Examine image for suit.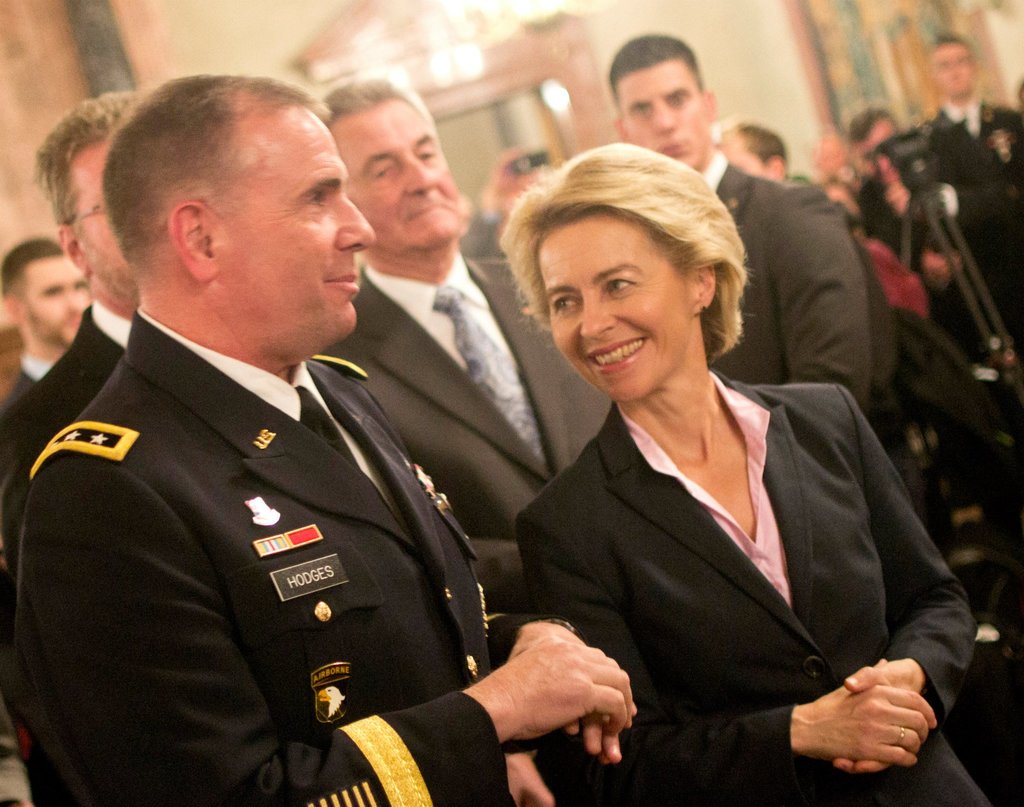
Examination result: select_region(493, 273, 976, 785).
